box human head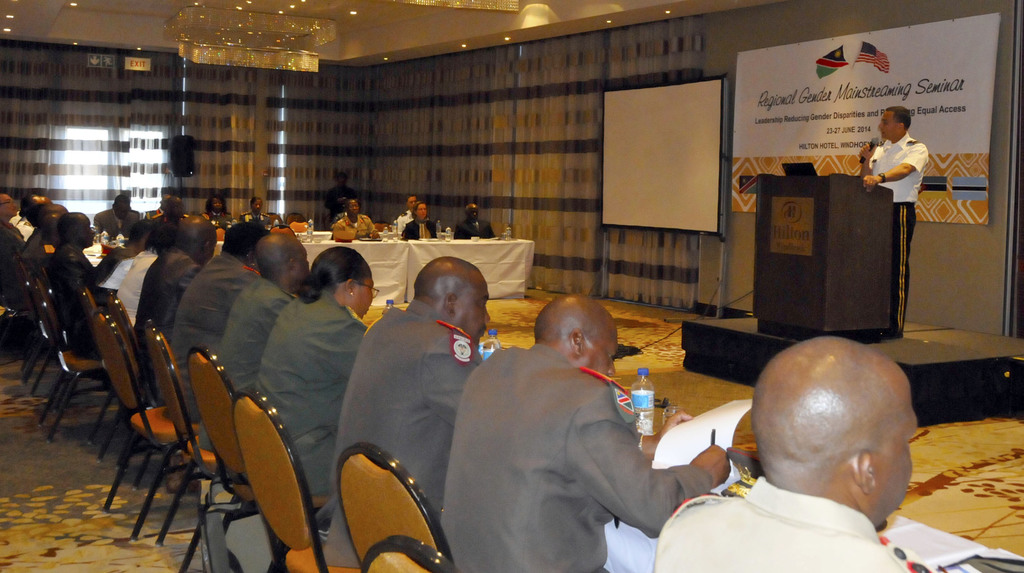
405:195:415:215
